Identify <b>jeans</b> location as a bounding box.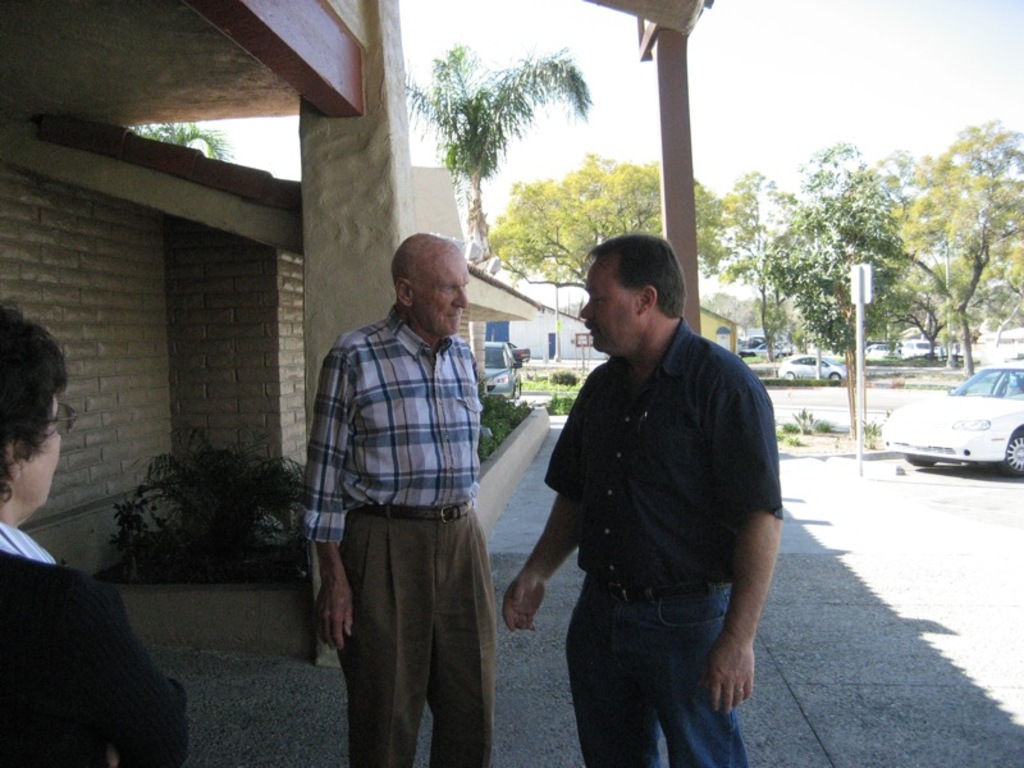
[563, 576, 748, 767].
